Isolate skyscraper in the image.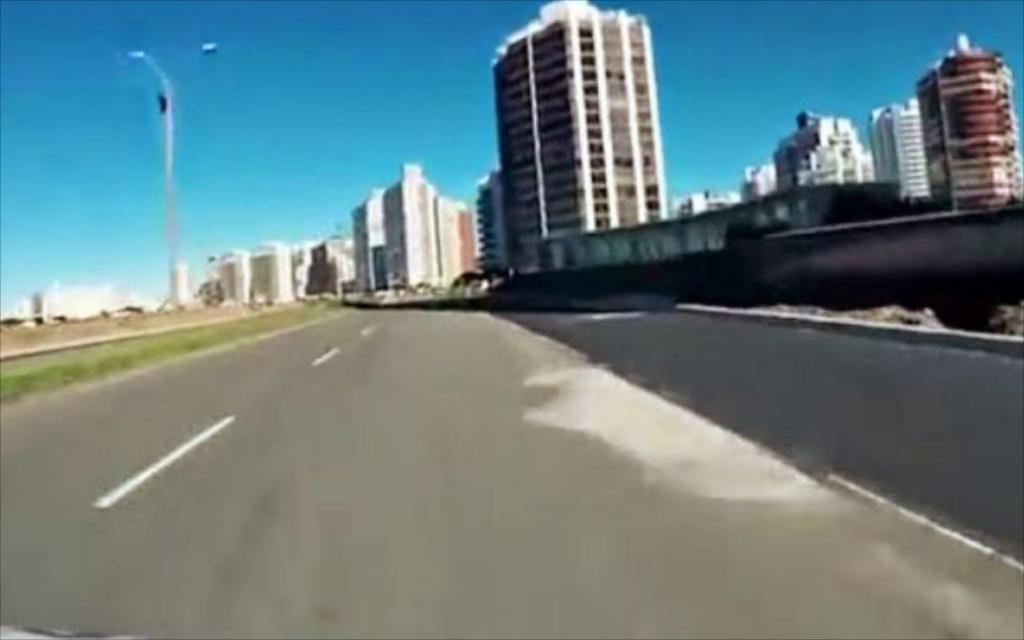
Isolated region: bbox=(386, 162, 440, 291).
